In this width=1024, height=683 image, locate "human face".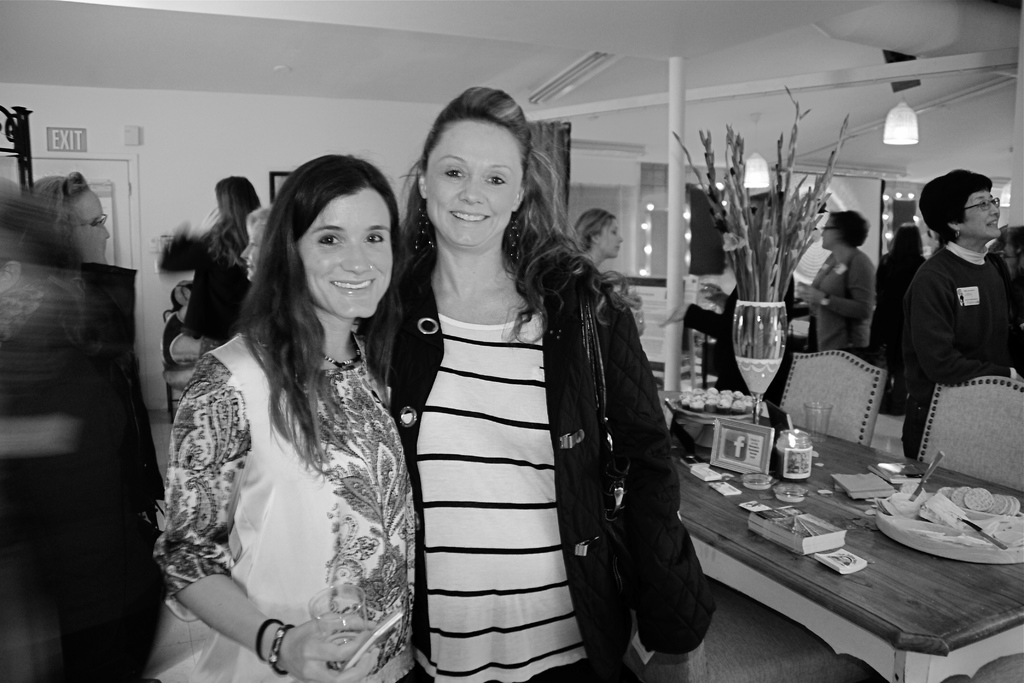
Bounding box: bbox=[78, 188, 110, 255].
